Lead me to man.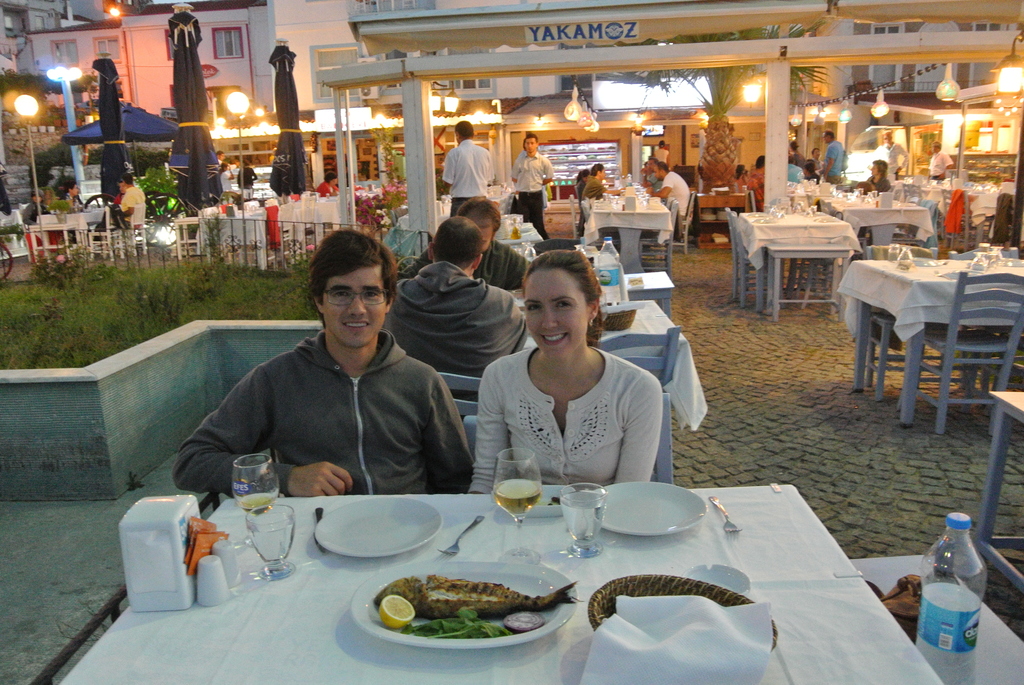
Lead to BBox(381, 217, 527, 404).
